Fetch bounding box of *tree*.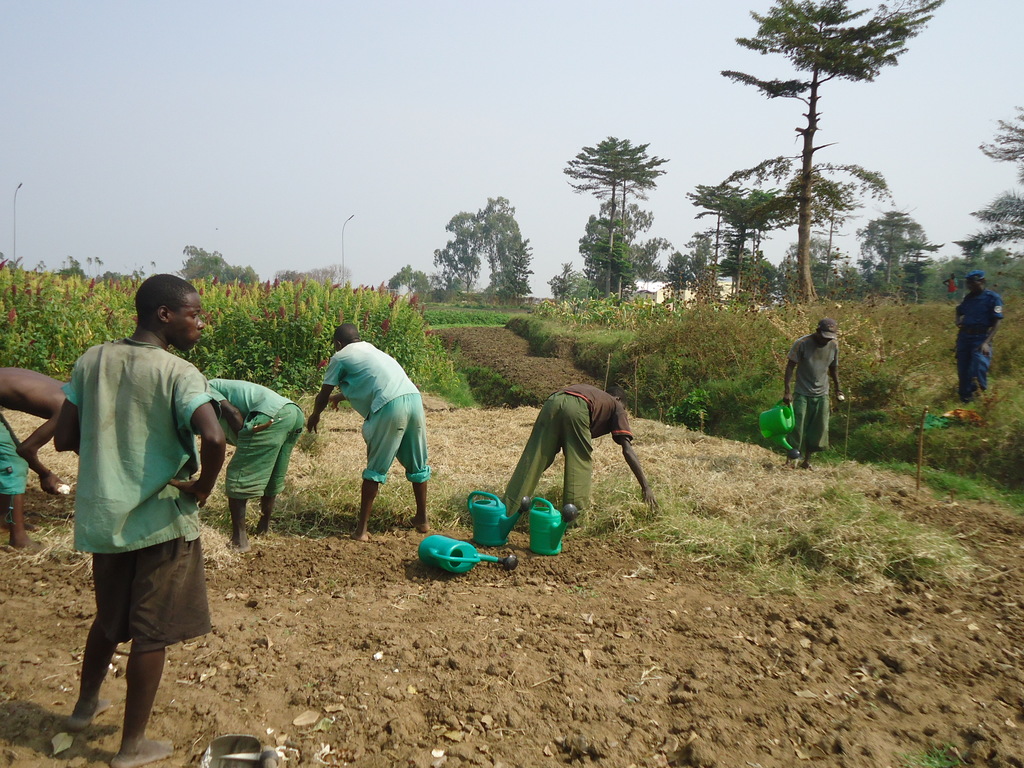
Bbox: 863, 202, 941, 296.
